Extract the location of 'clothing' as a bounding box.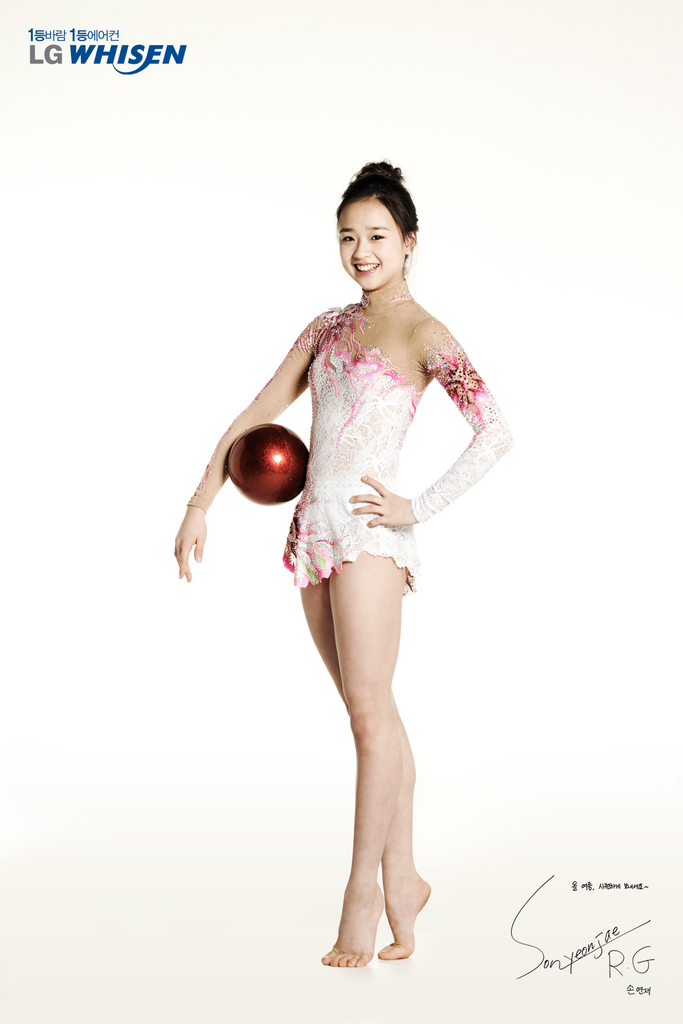
272, 301, 505, 602.
